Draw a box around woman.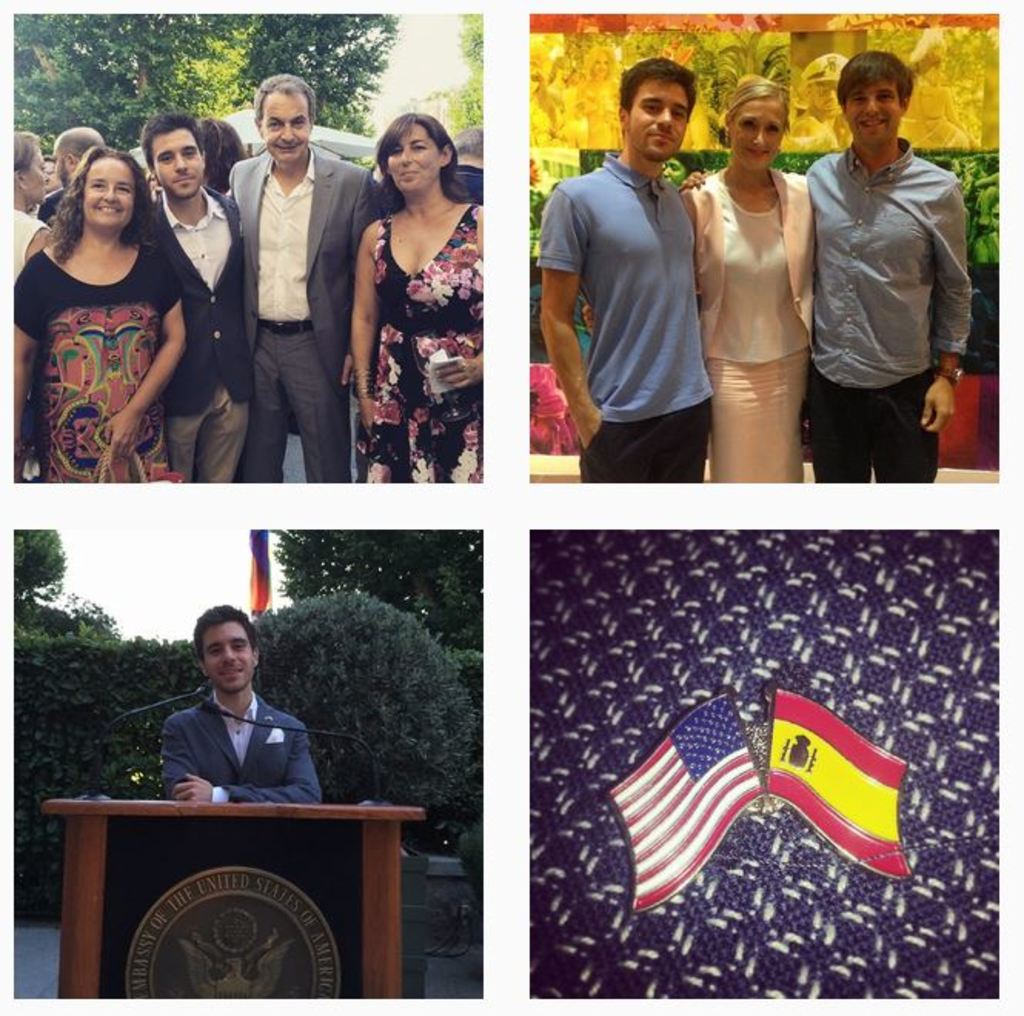
345,115,482,486.
